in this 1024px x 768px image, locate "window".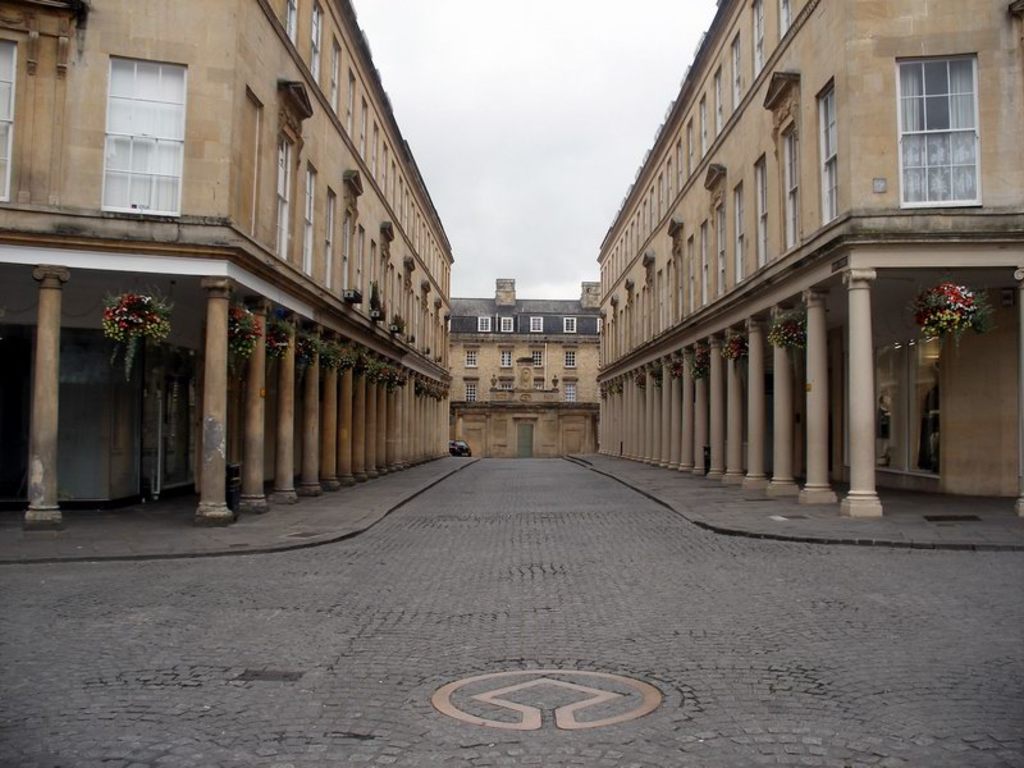
Bounding box: <bbox>0, 38, 19, 209</bbox>.
